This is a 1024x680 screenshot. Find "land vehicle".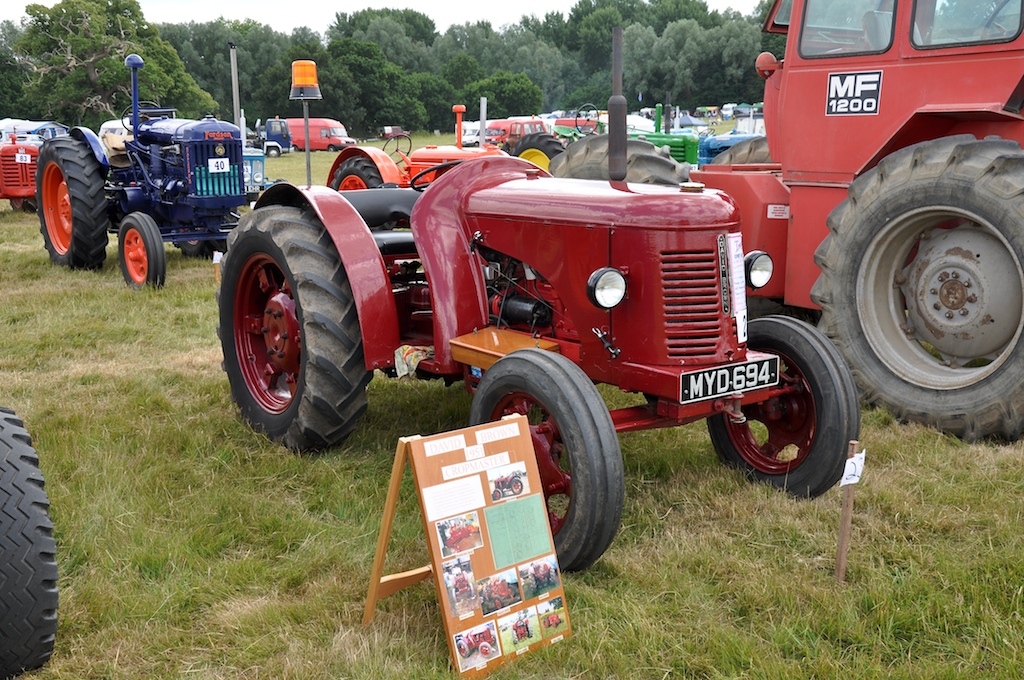
Bounding box: [x1=33, y1=52, x2=289, y2=293].
